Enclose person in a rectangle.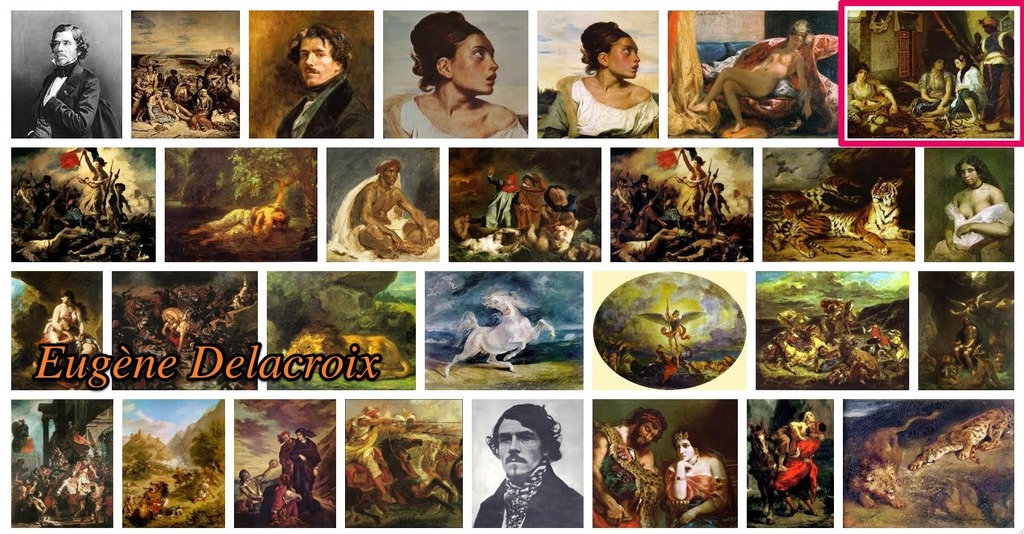
Rect(278, 427, 295, 490).
